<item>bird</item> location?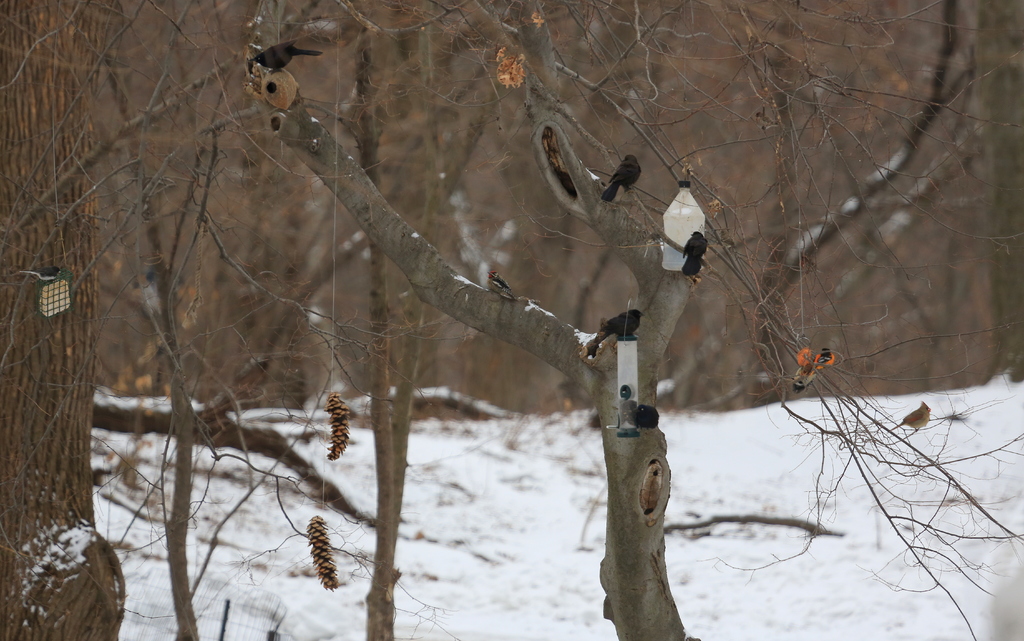
884, 400, 934, 436
